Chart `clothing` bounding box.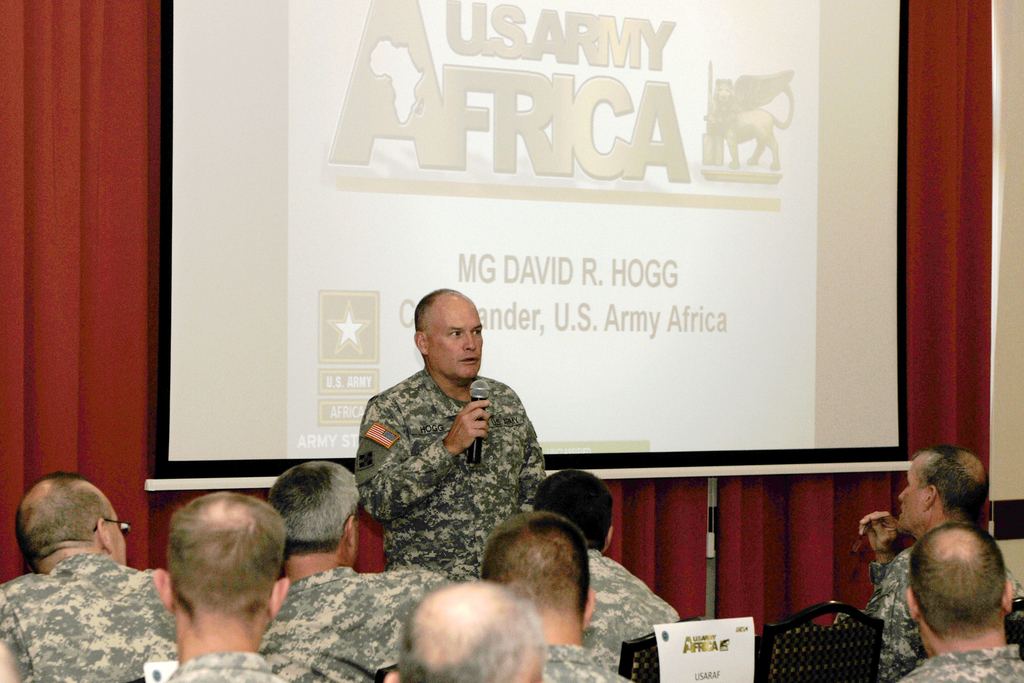
Charted: bbox=(353, 368, 543, 582).
